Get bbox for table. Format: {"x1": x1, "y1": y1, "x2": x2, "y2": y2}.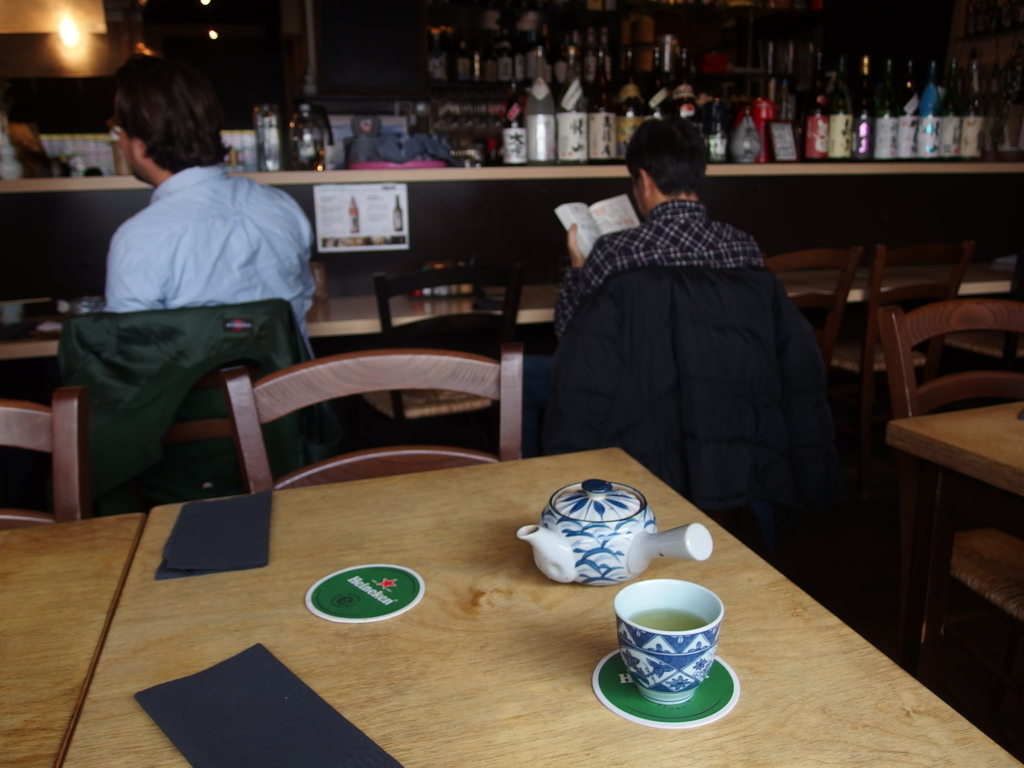
{"x1": 62, "y1": 447, "x2": 1023, "y2": 767}.
